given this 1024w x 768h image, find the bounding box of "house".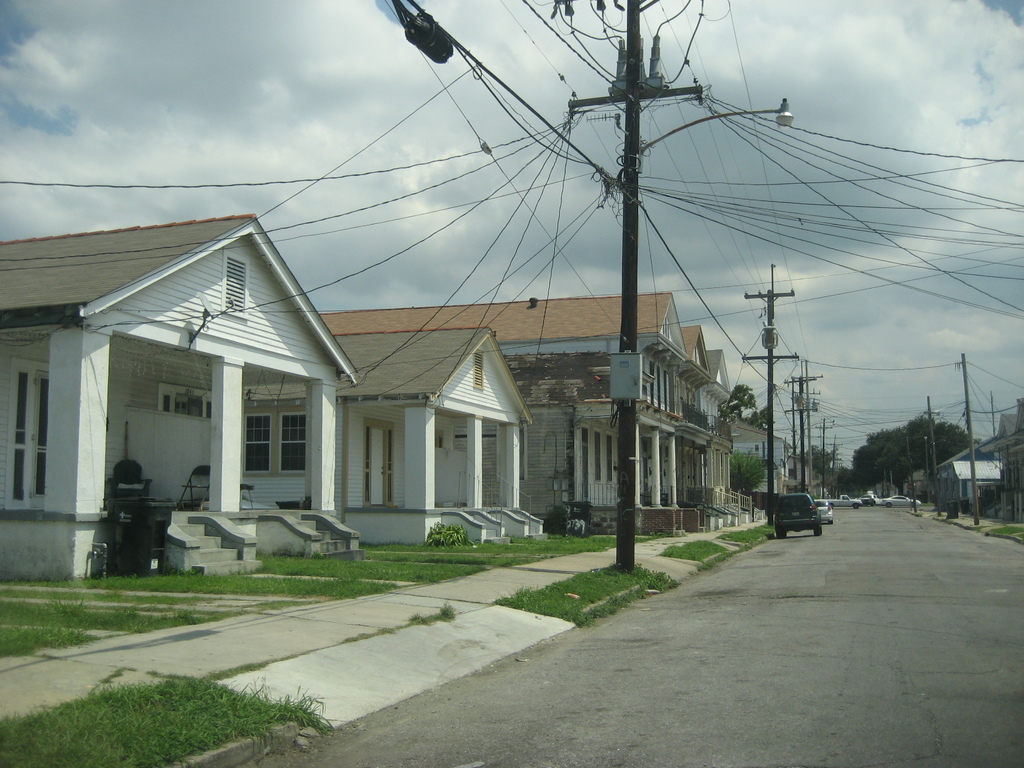
select_region(248, 330, 540, 550).
